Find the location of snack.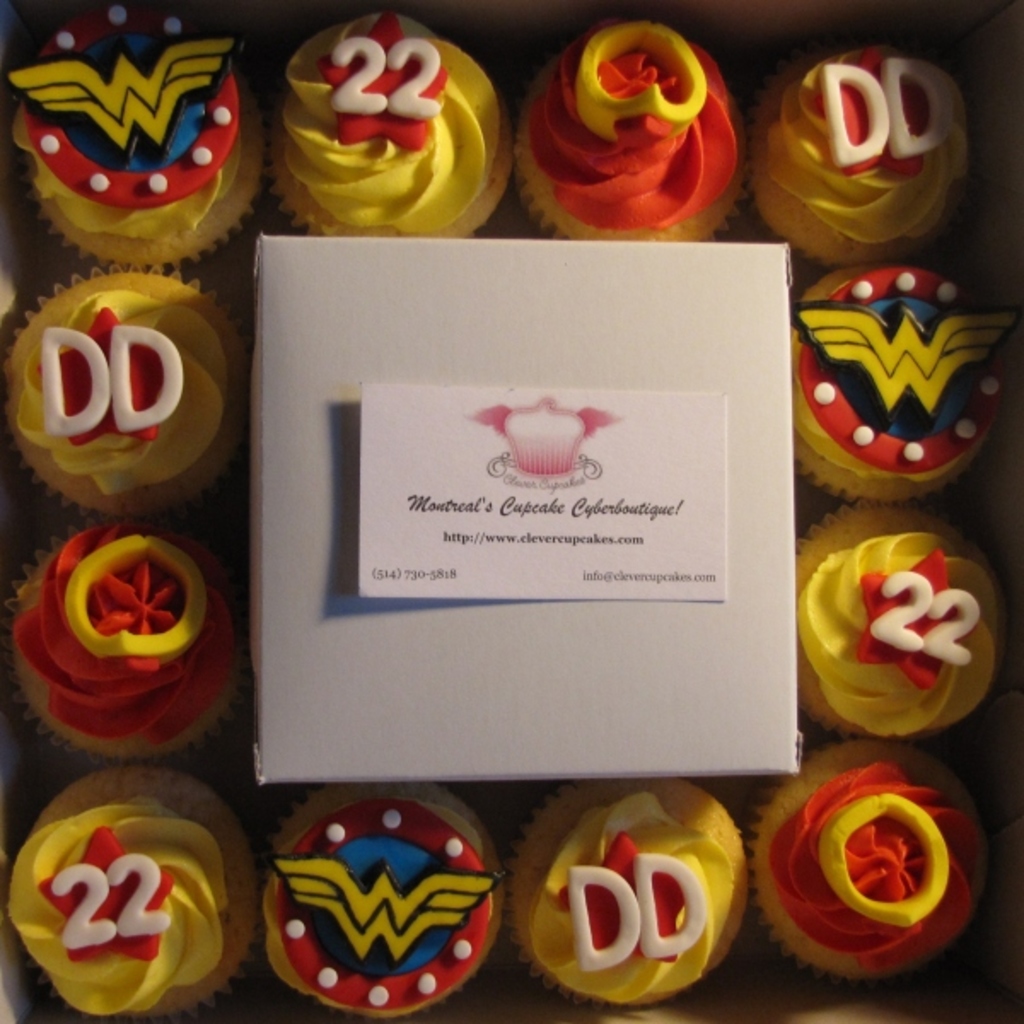
Location: (x1=263, y1=10, x2=515, y2=241).
